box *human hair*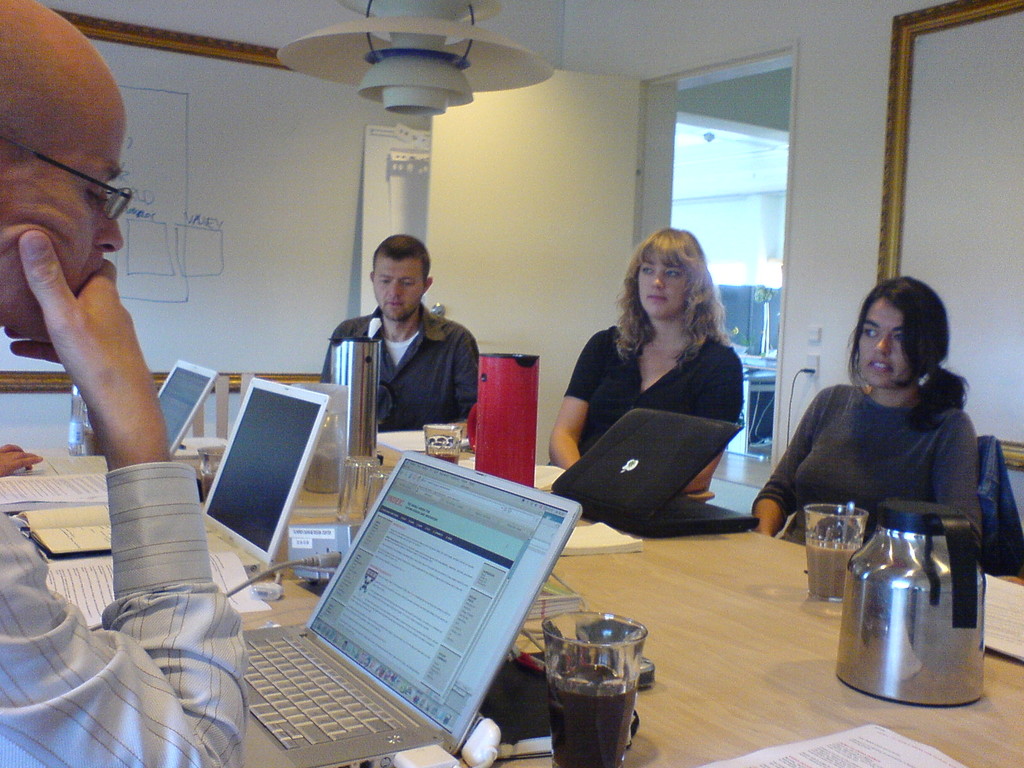
BBox(617, 226, 724, 382)
